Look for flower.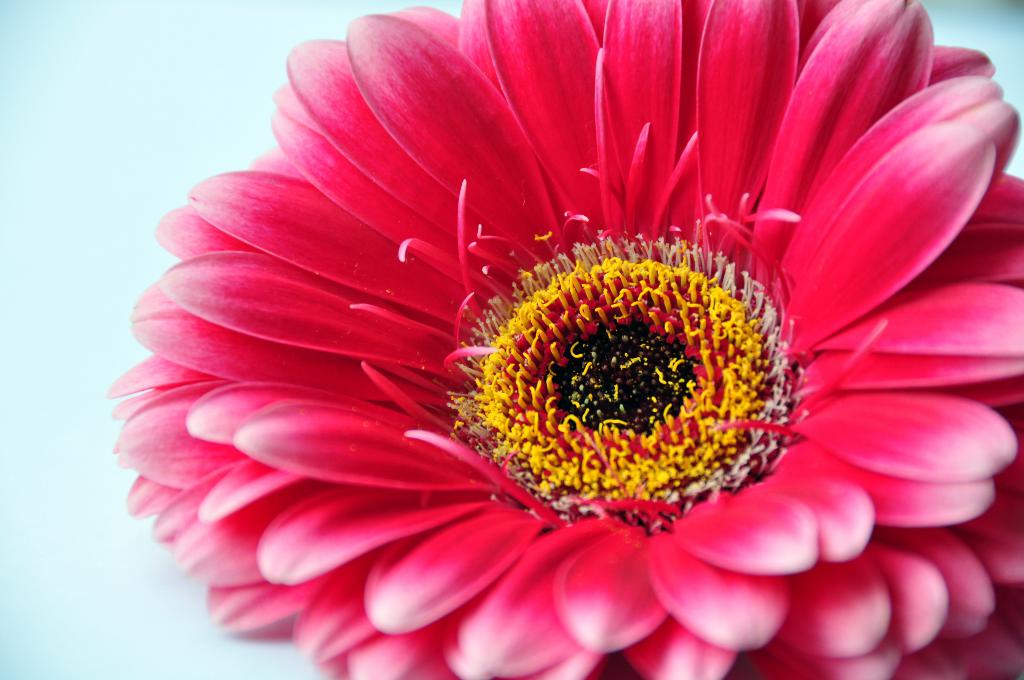
Found: (101, 0, 1023, 677).
